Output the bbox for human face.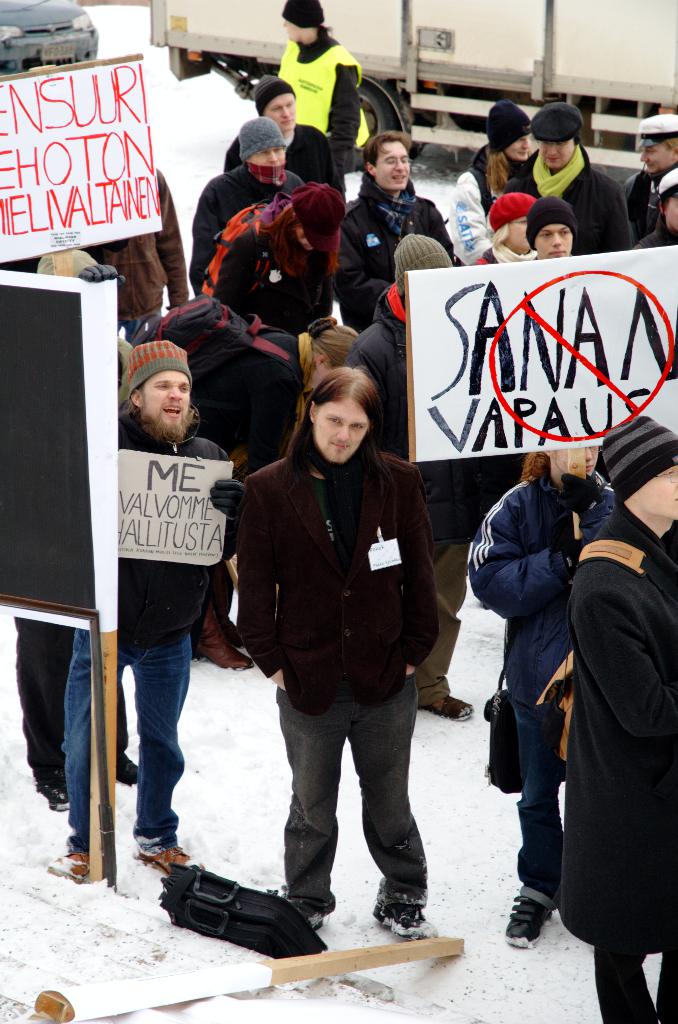
select_region(627, 456, 677, 528).
